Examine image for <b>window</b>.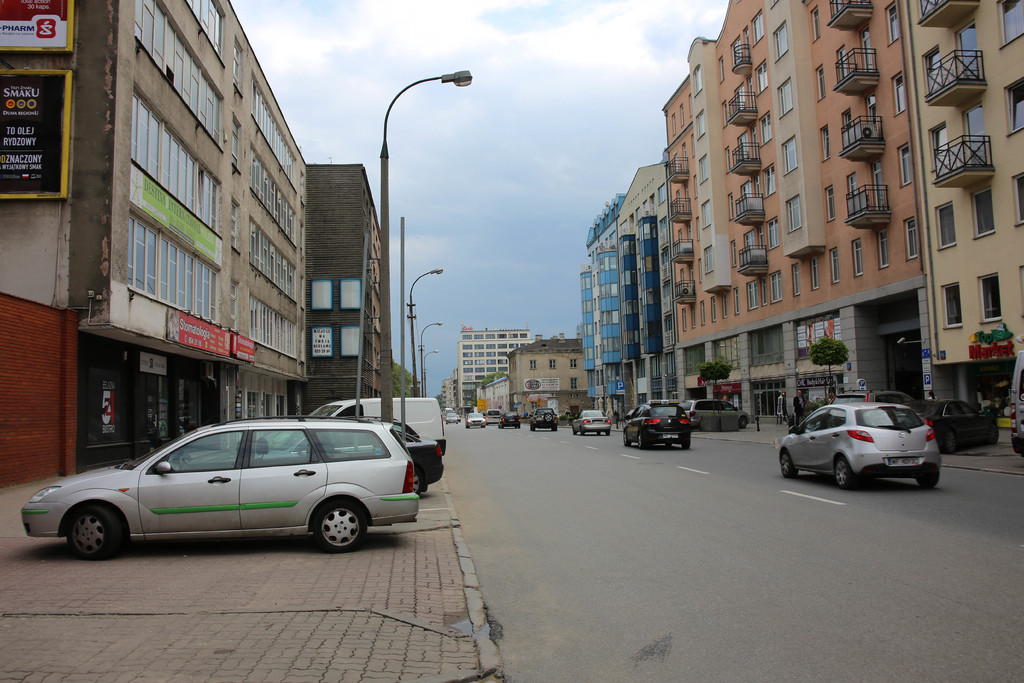
Examination result: <box>901,215,925,261</box>.
